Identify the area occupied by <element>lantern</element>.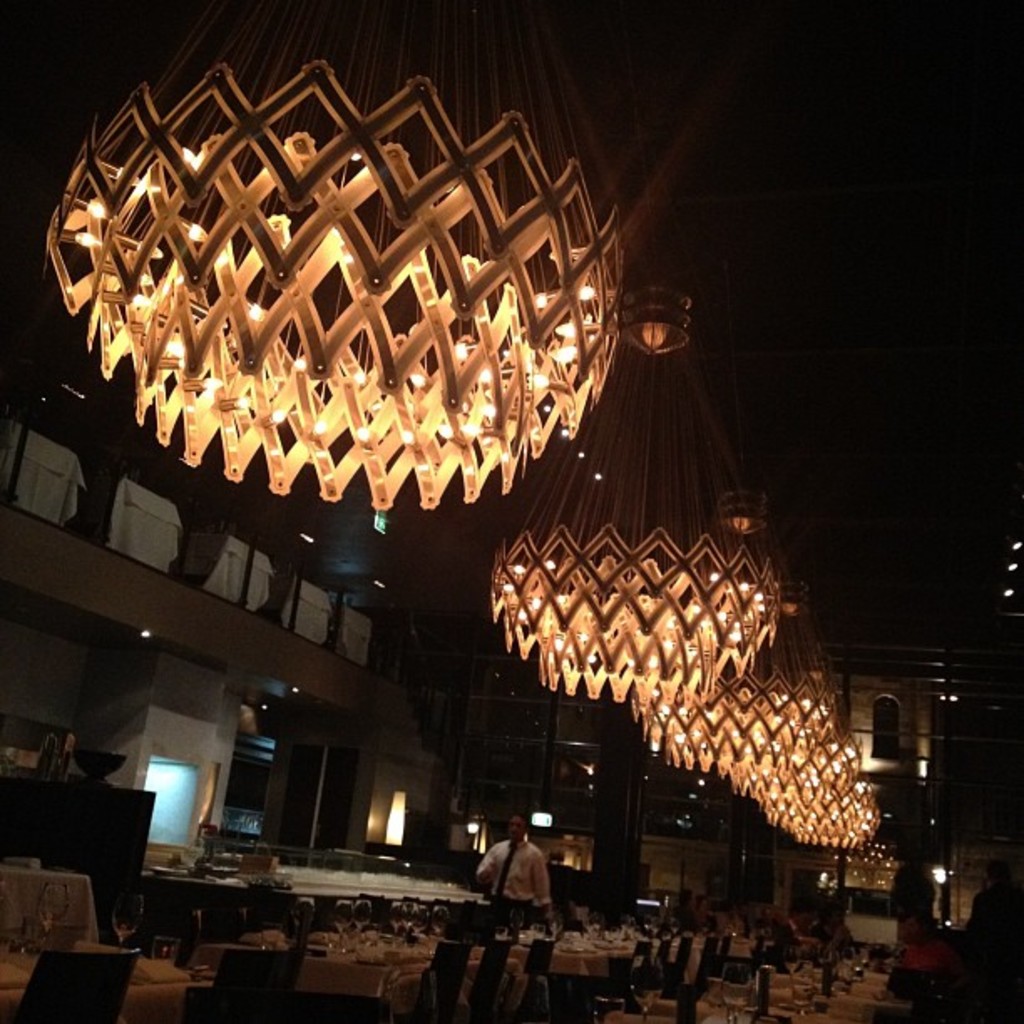
Area: crop(70, 12, 634, 611).
